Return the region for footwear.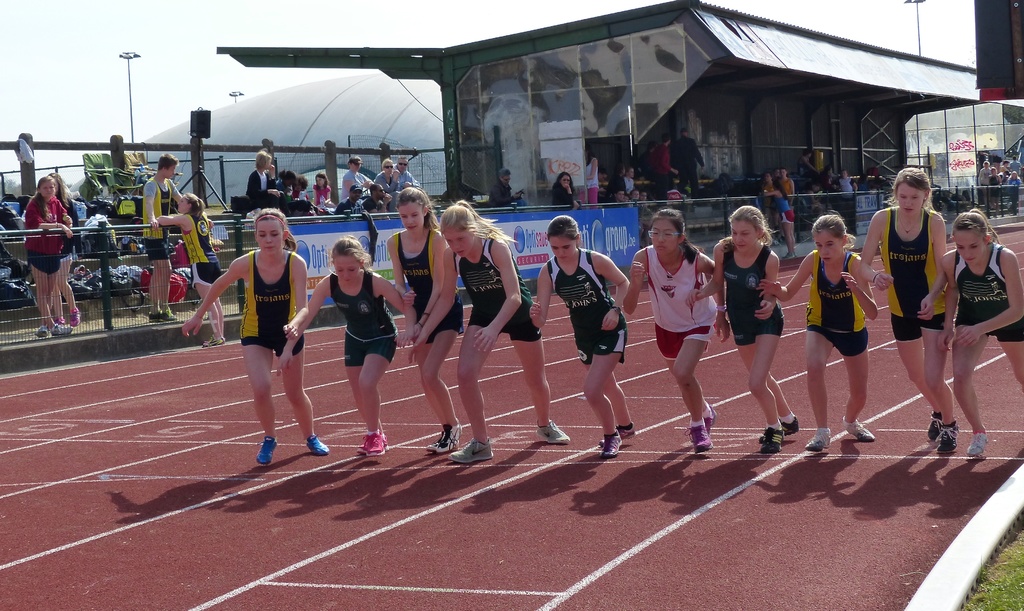
<box>842,419,875,441</box>.
